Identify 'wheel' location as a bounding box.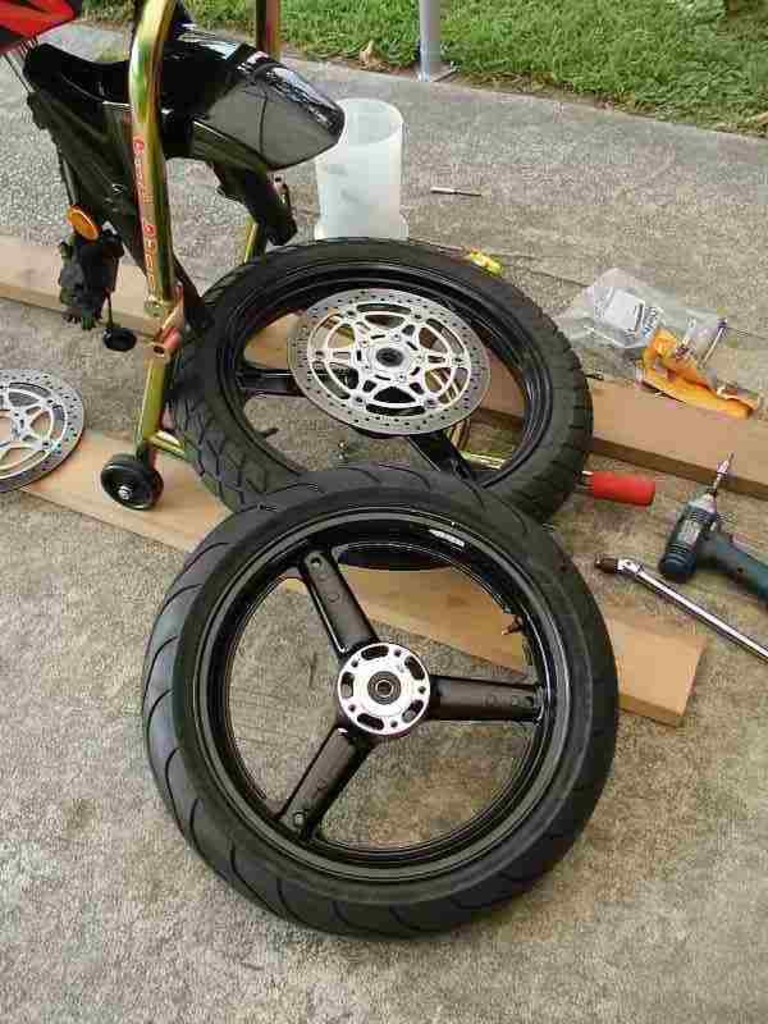
(156, 237, 596, 585).
